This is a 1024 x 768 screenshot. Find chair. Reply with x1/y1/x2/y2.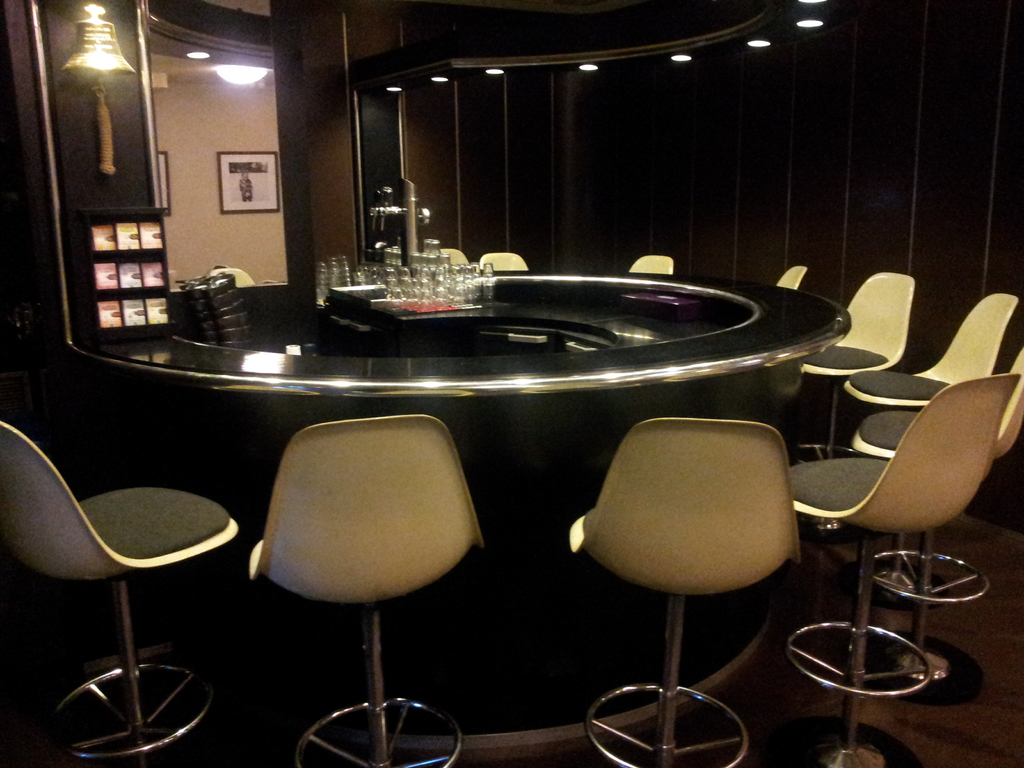
773/263/808/288.
